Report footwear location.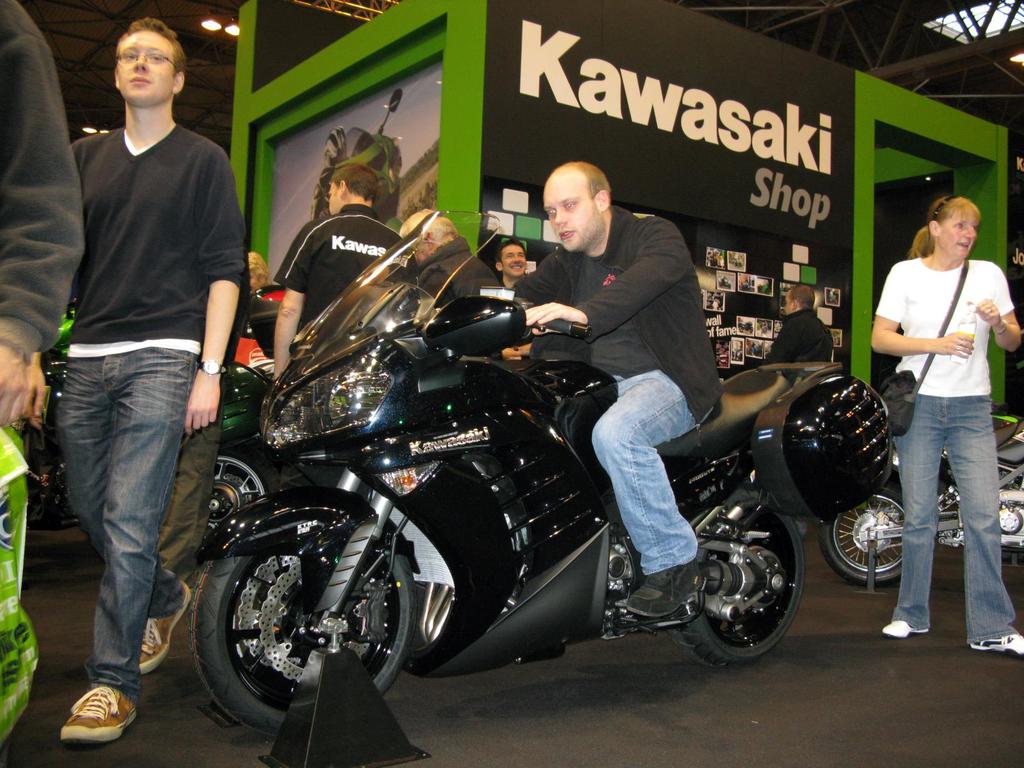
Report: rect(967, 632, 1023, 659).
